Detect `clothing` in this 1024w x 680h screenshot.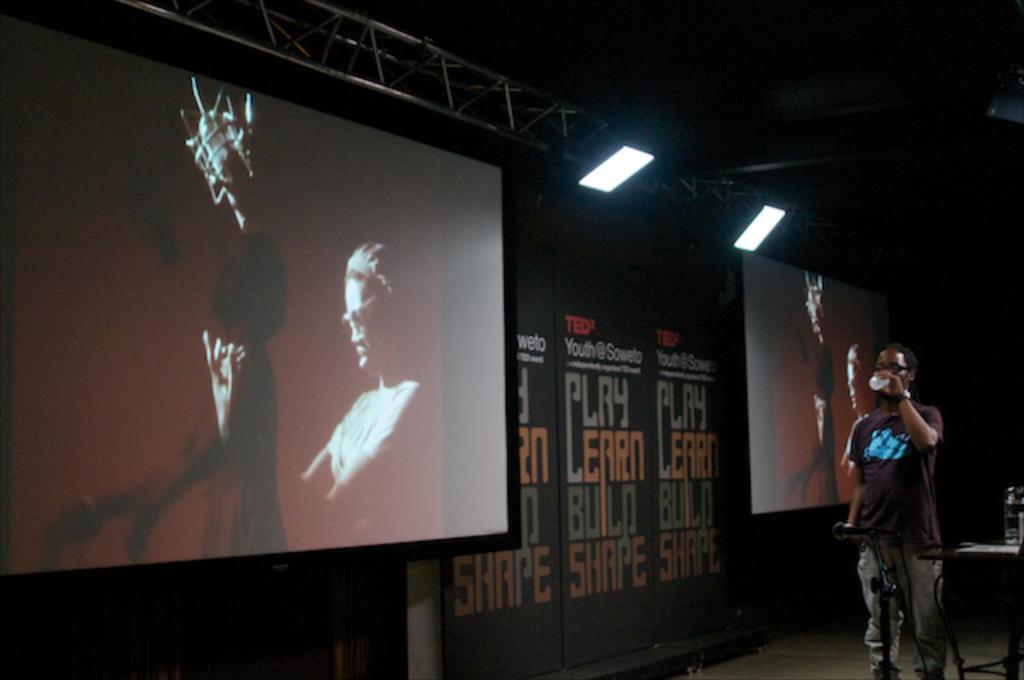
Detection: 326,370,424,544.
